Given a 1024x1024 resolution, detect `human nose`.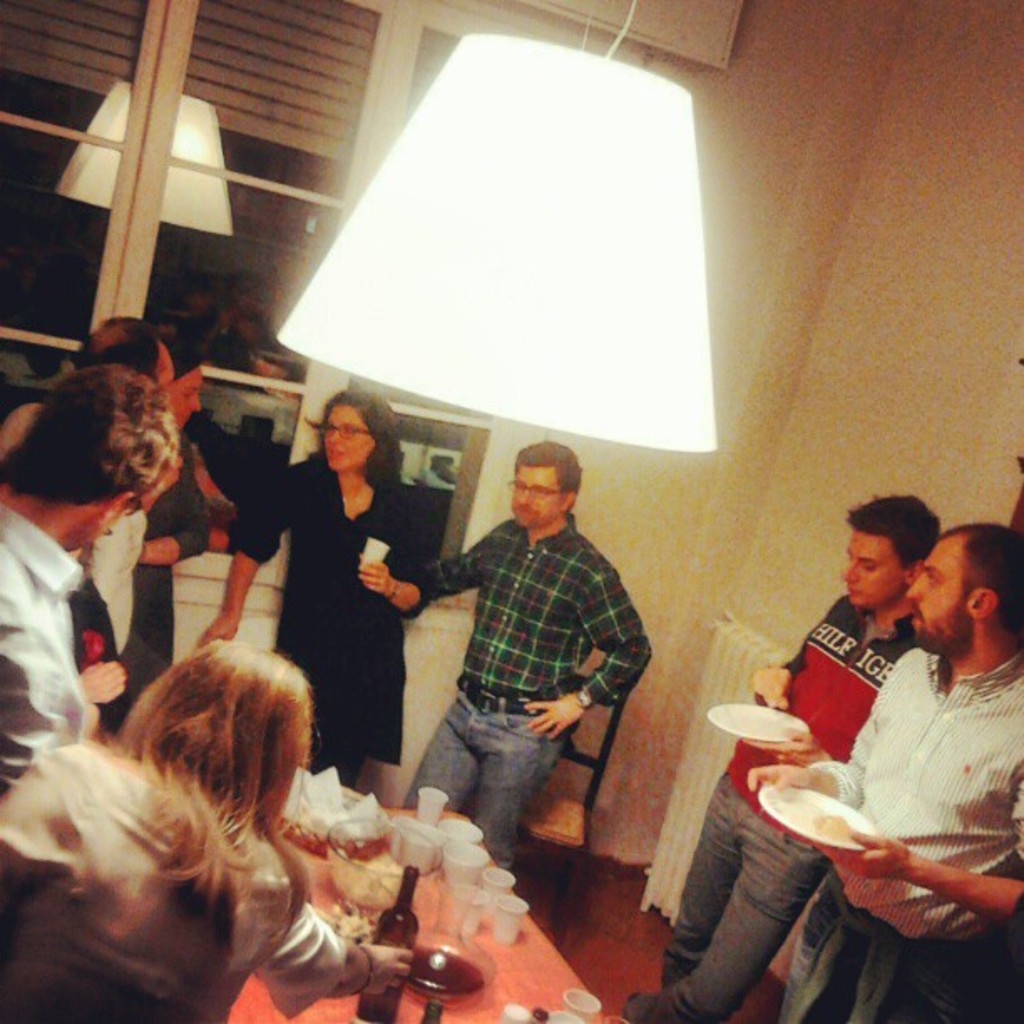
region(330, 427, 338, 443).
